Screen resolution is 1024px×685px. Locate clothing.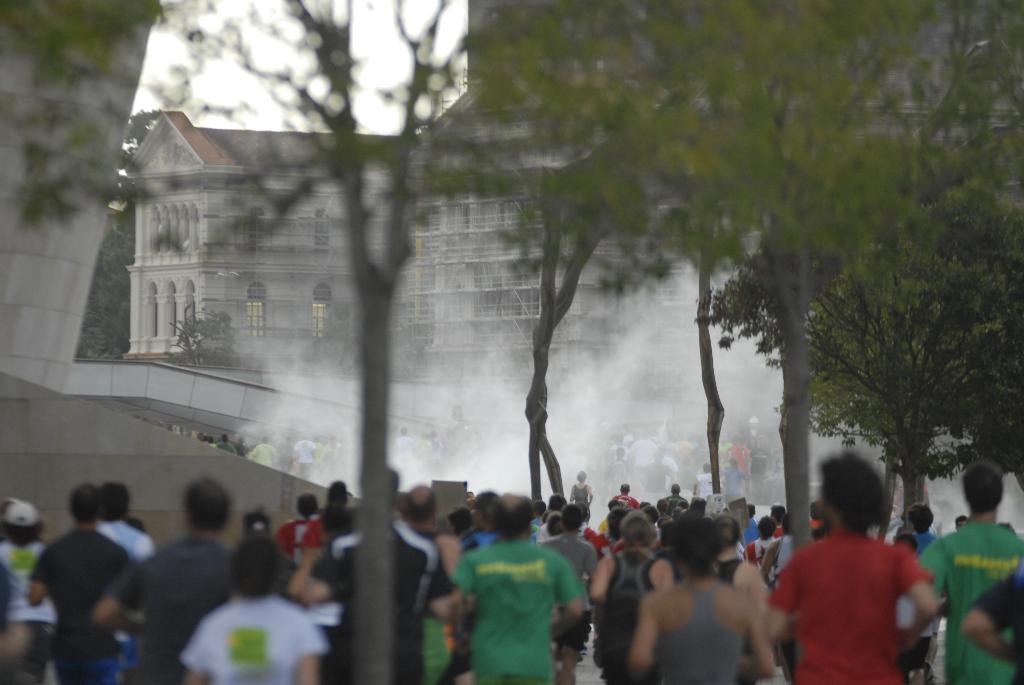
595 543 657 684.
